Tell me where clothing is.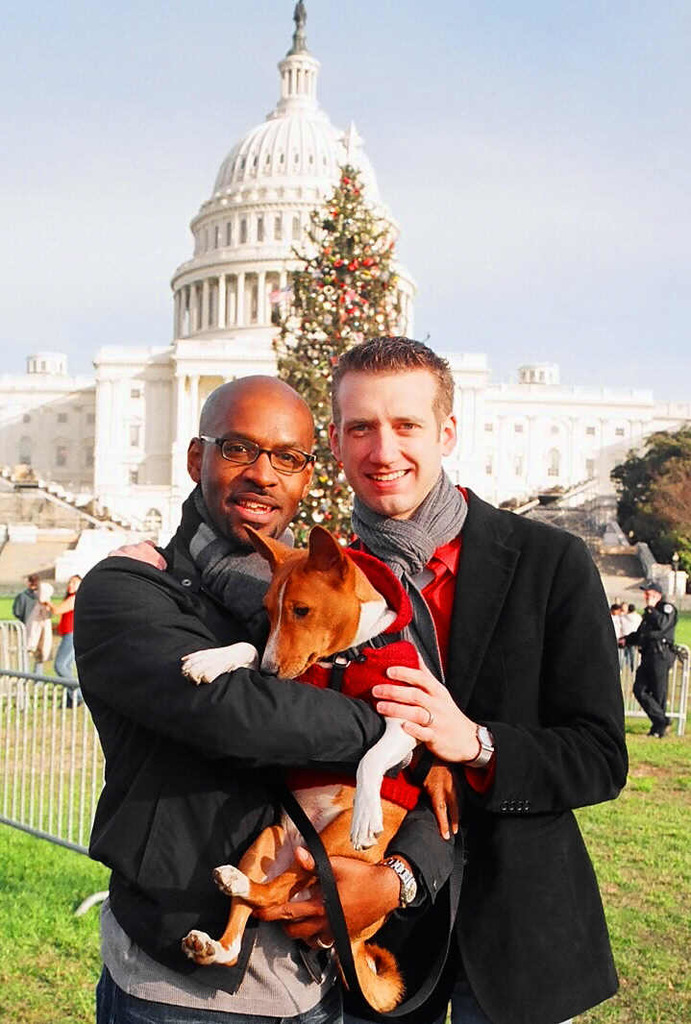
clothing is at l=11, t=575, r=53, b=693.
